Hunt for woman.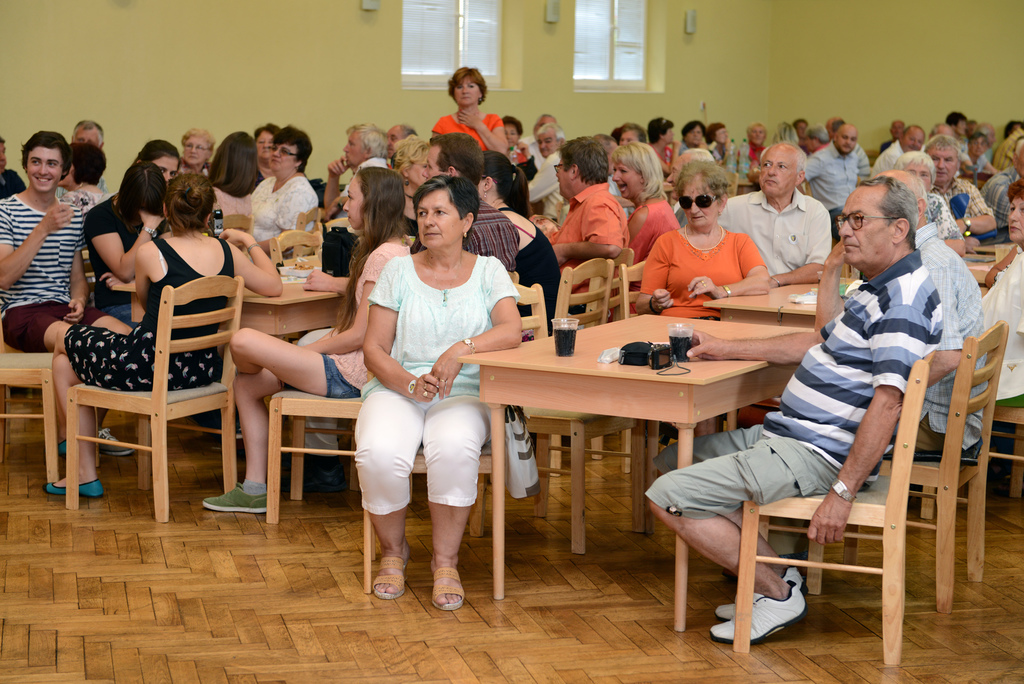
Hunted down at BBox(344, 163, 517, 605).
